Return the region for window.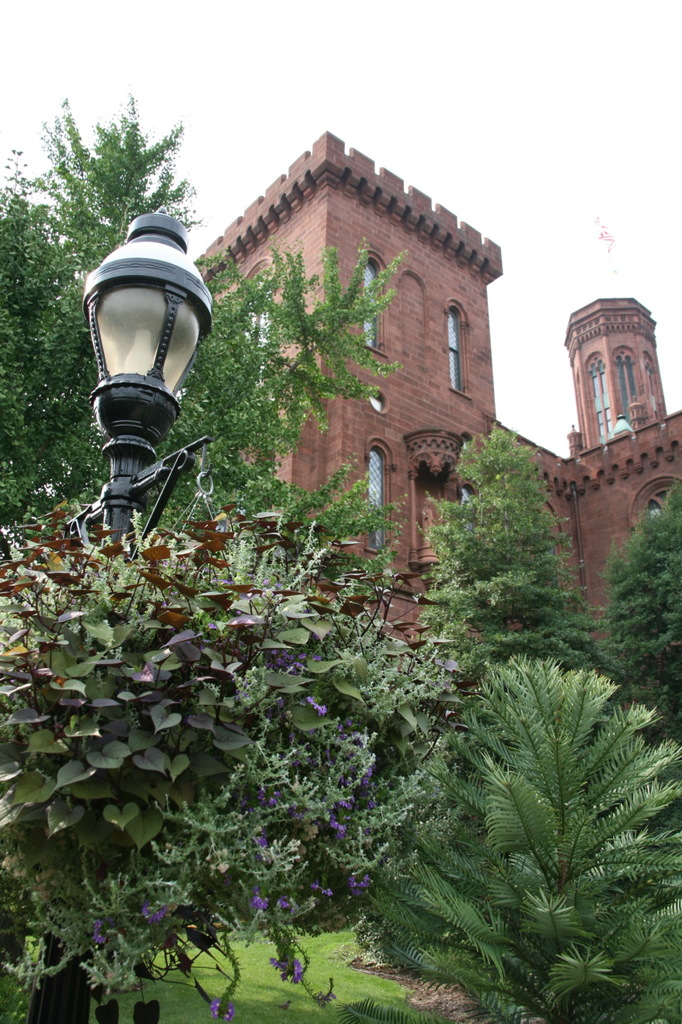
{"x1": 361, "y1": 438, "x2": 389, "y2": 553}.
